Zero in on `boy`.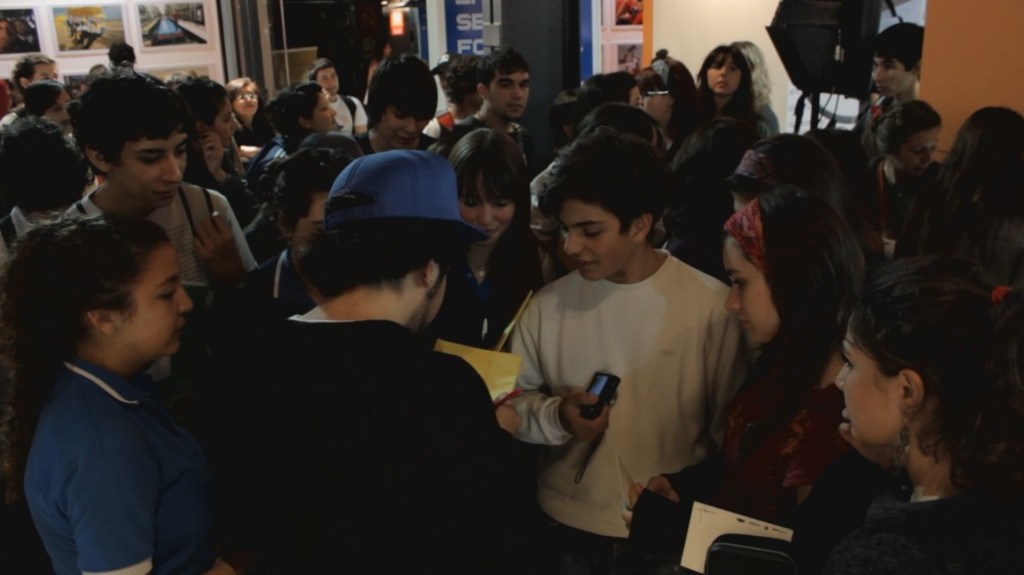
Zeroed in: pyautogui.locateOnScreen(354, 55, 439, 154).
